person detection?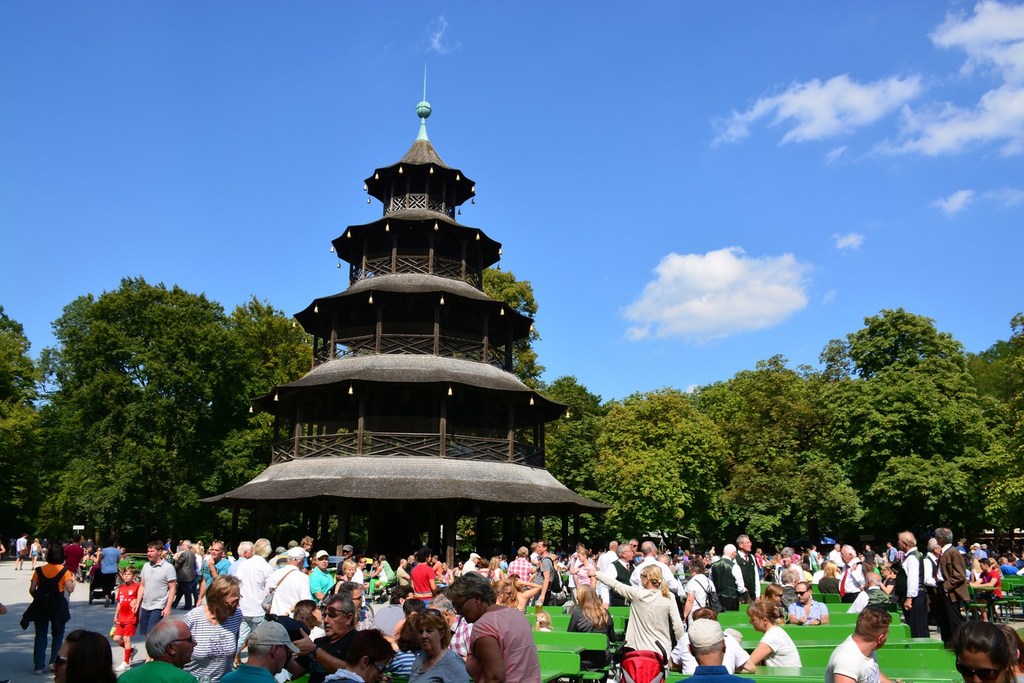
[237, 615, 304, 682]
